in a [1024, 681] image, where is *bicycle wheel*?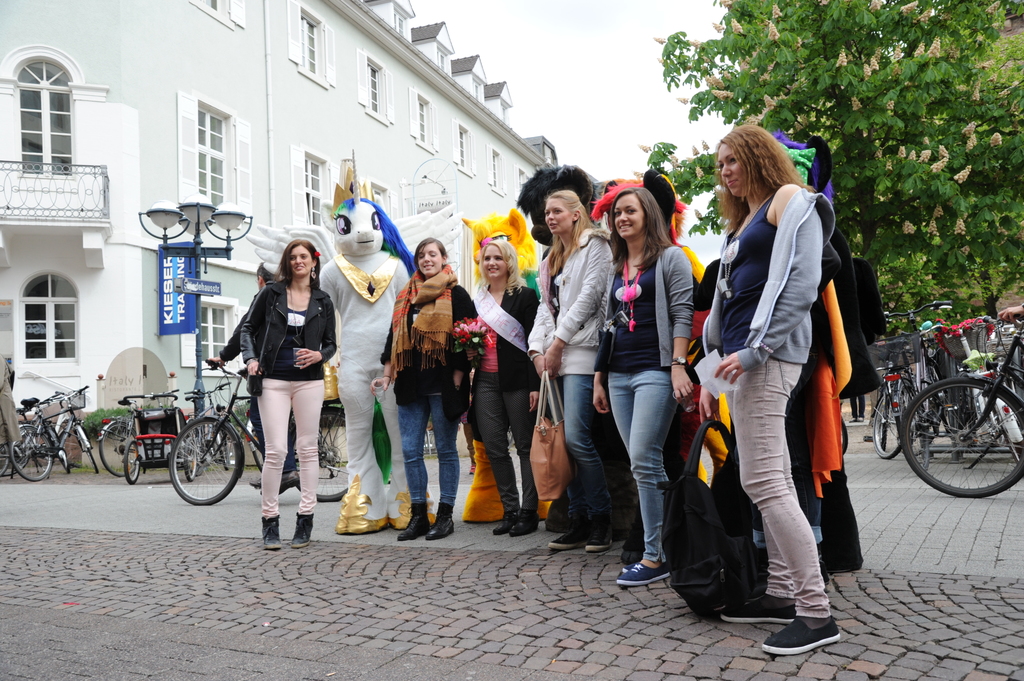
bbox=[102, 418, 143, 474].
